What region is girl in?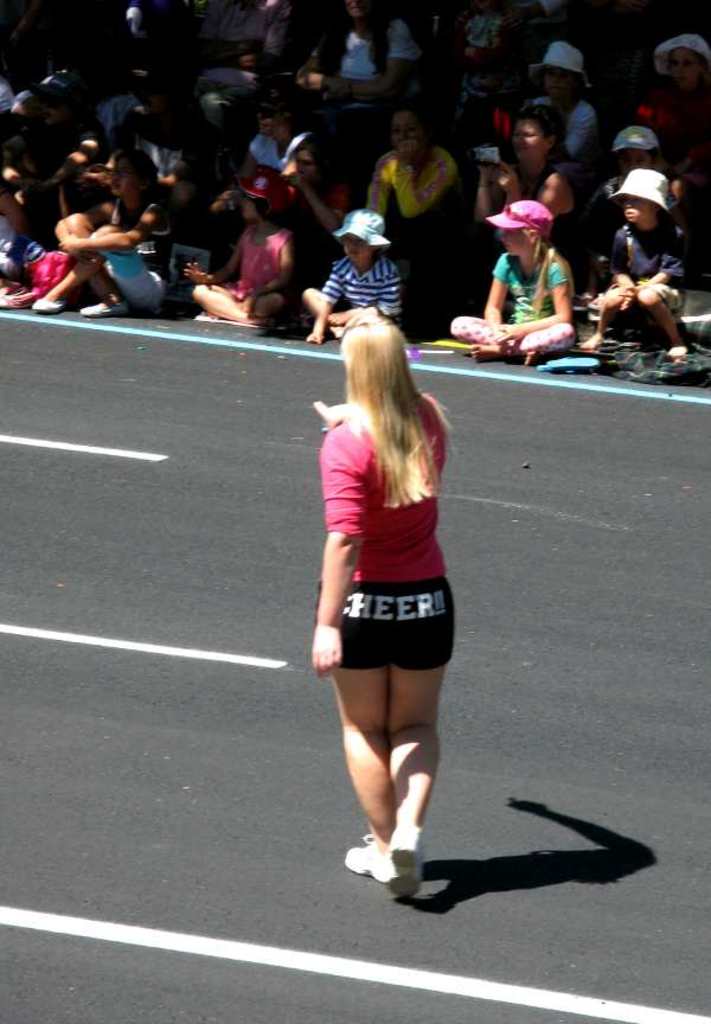
583/128/661/289.
